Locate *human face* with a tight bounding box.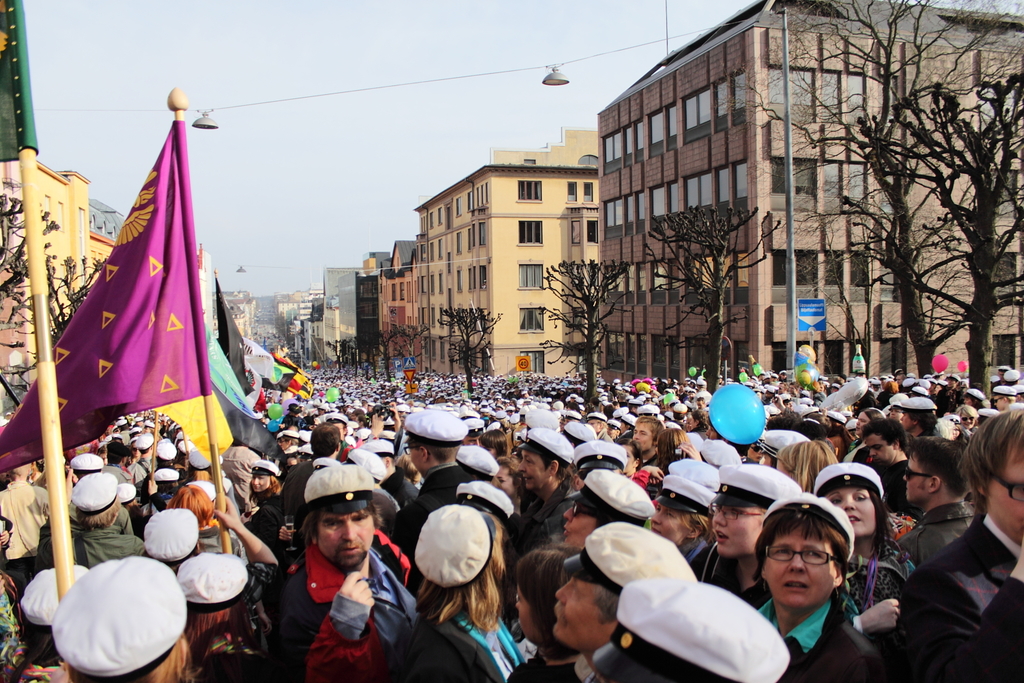
(x1=550, y1=576, x2=609, y2=649).
